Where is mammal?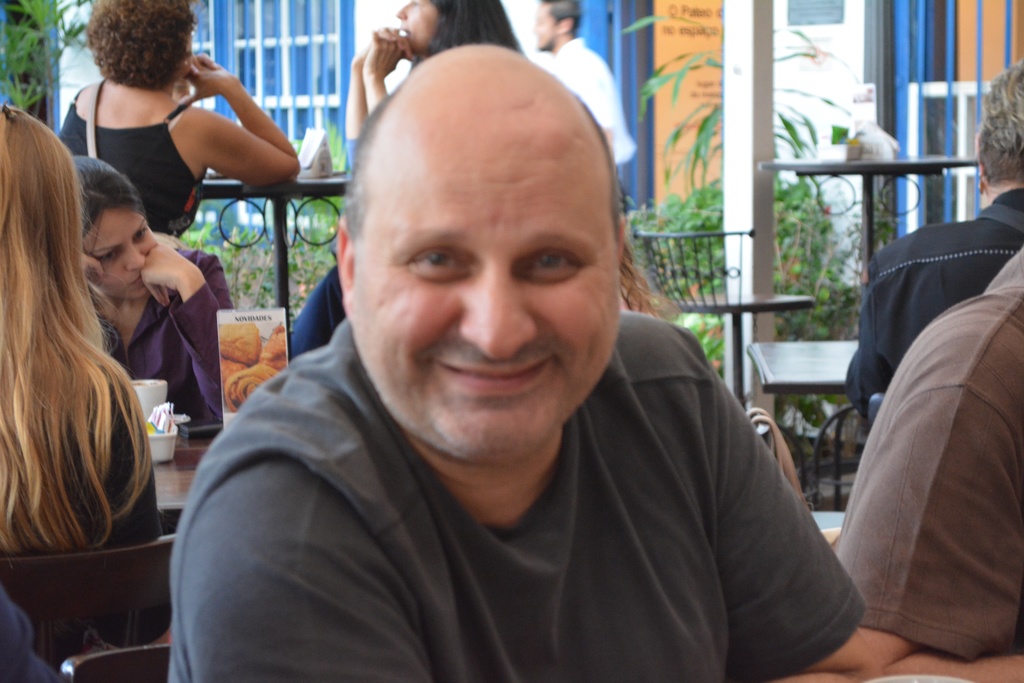
select_region(39, 19, 324, 240).
